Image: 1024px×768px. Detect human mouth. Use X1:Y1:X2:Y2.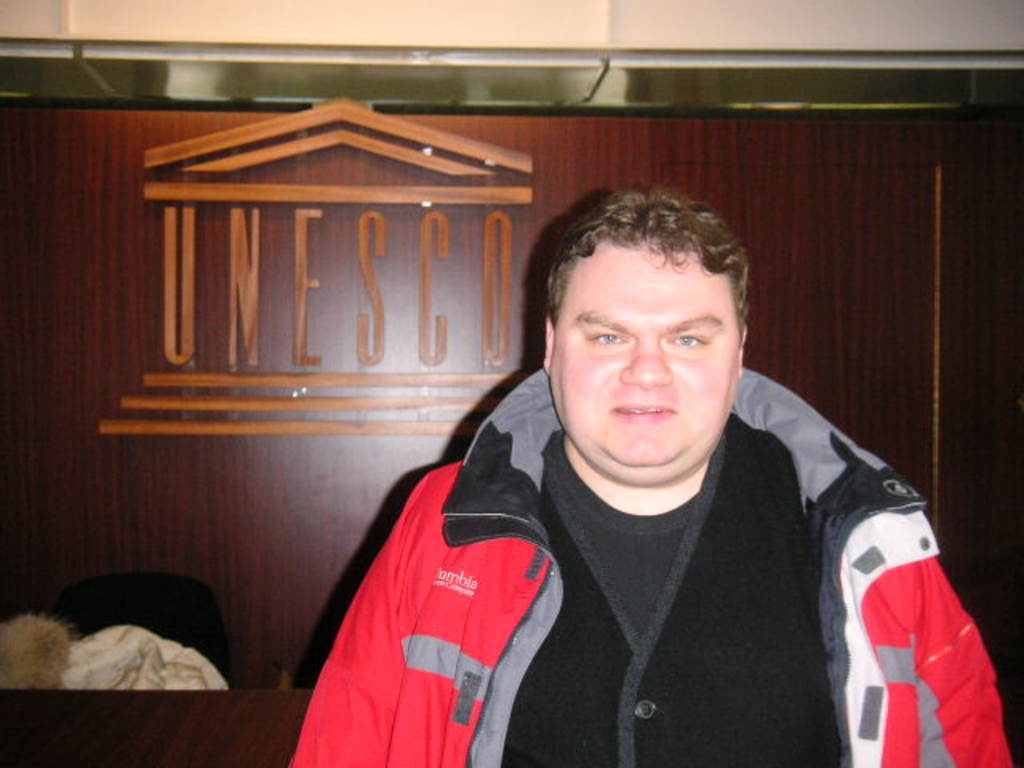
613:400:675:419.
